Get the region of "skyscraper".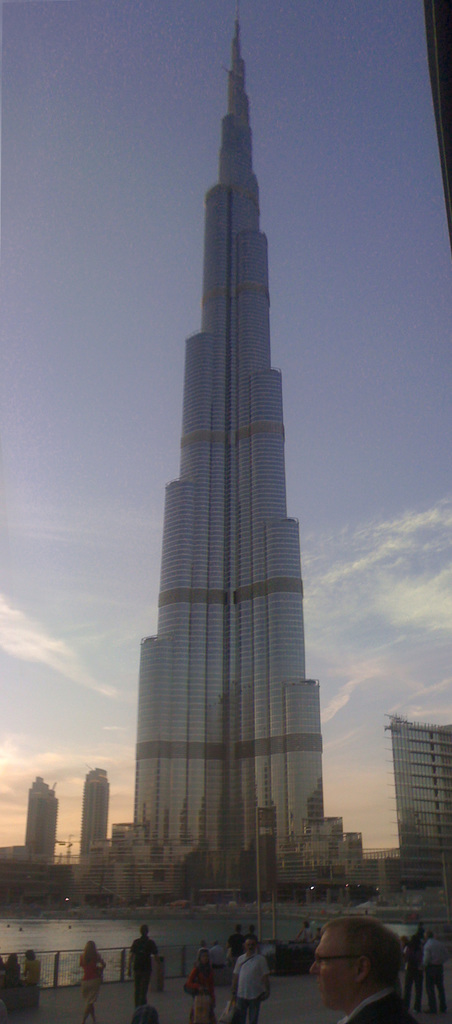
398, 707, 451, 890.
